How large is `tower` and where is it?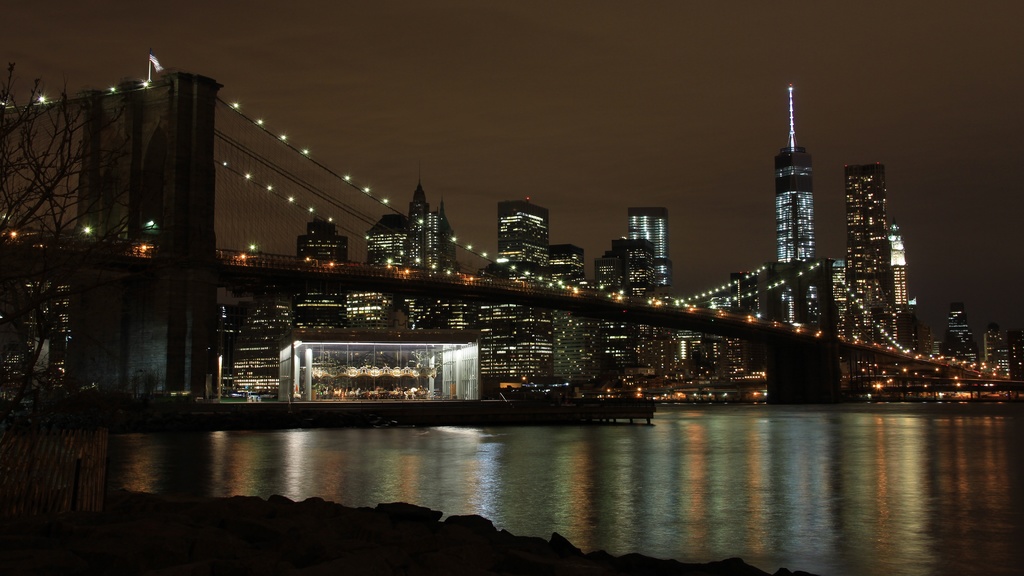
Bounding box: locate(630, 207, 665, 289).
